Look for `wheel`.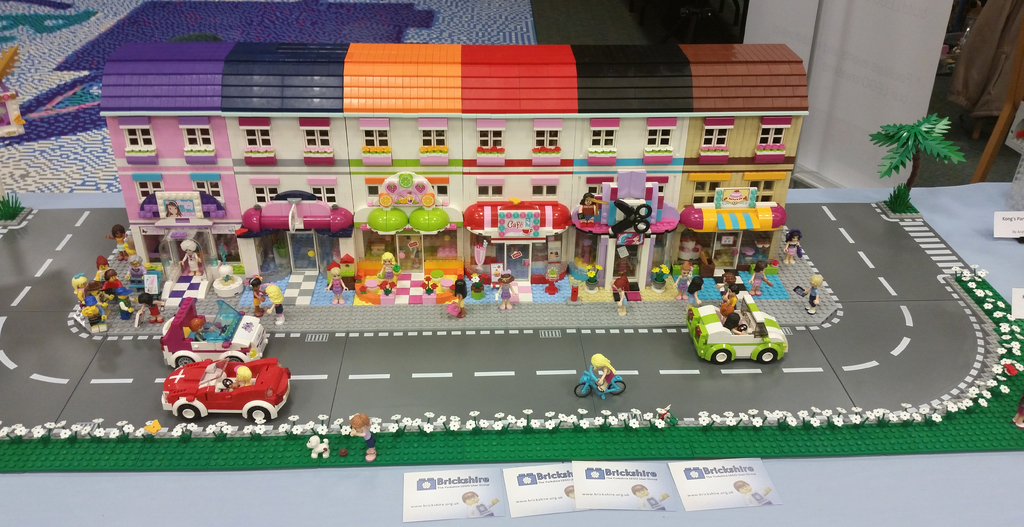
Found: {"x1": 246, "y1": 408, "x2": 270, "y2": 422}.
